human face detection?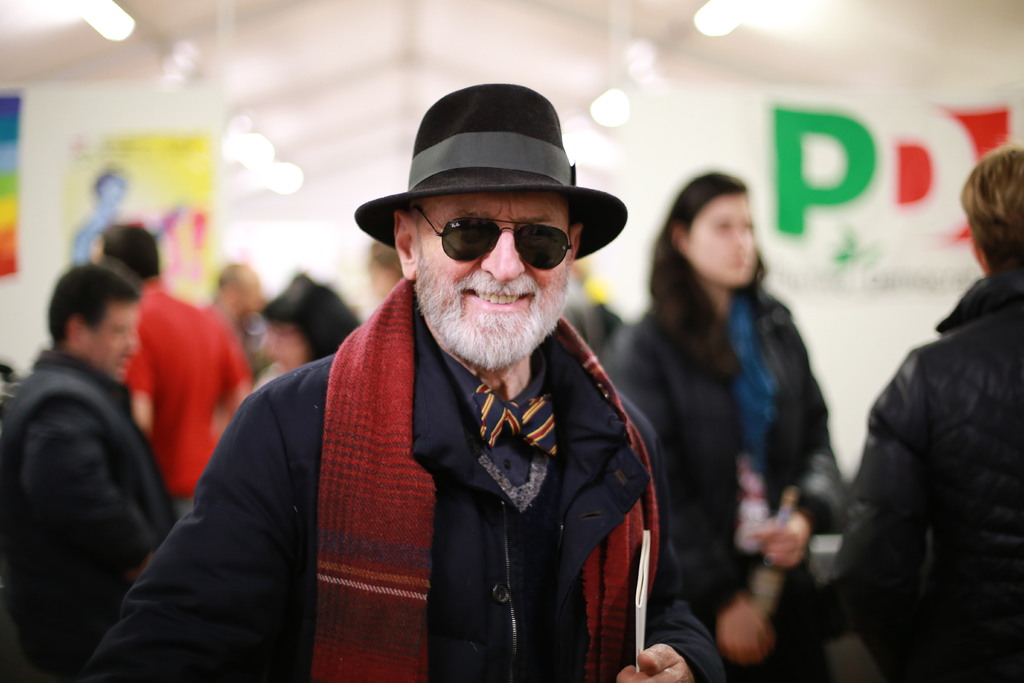
<bbox>689, 193, 758, 286</bbox>
